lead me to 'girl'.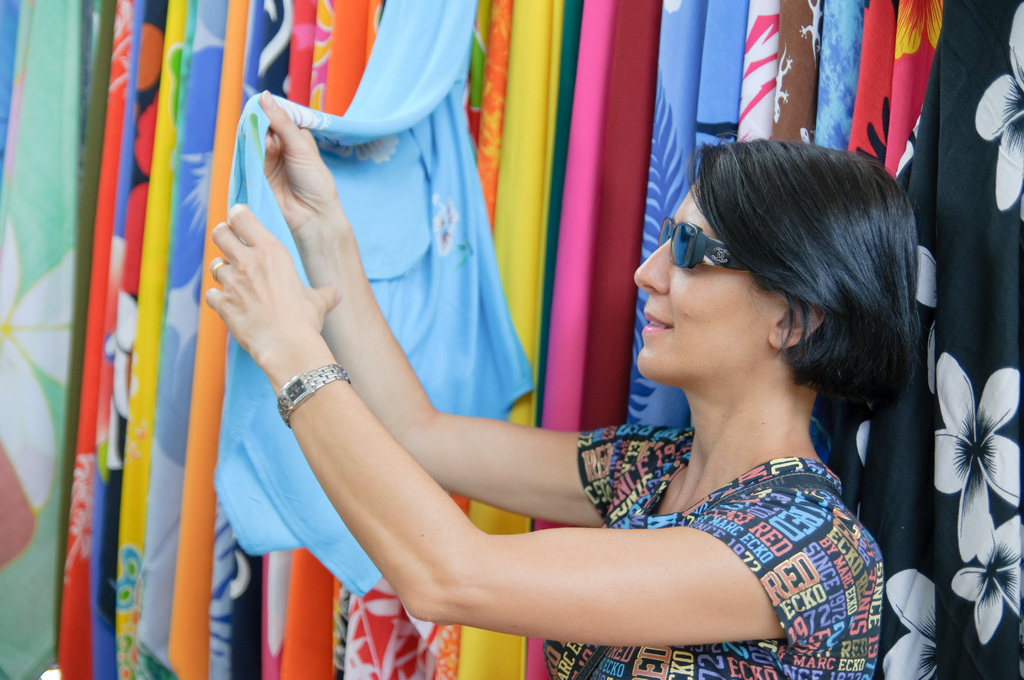
Lead to select_region(202, 84, 917, 679).
